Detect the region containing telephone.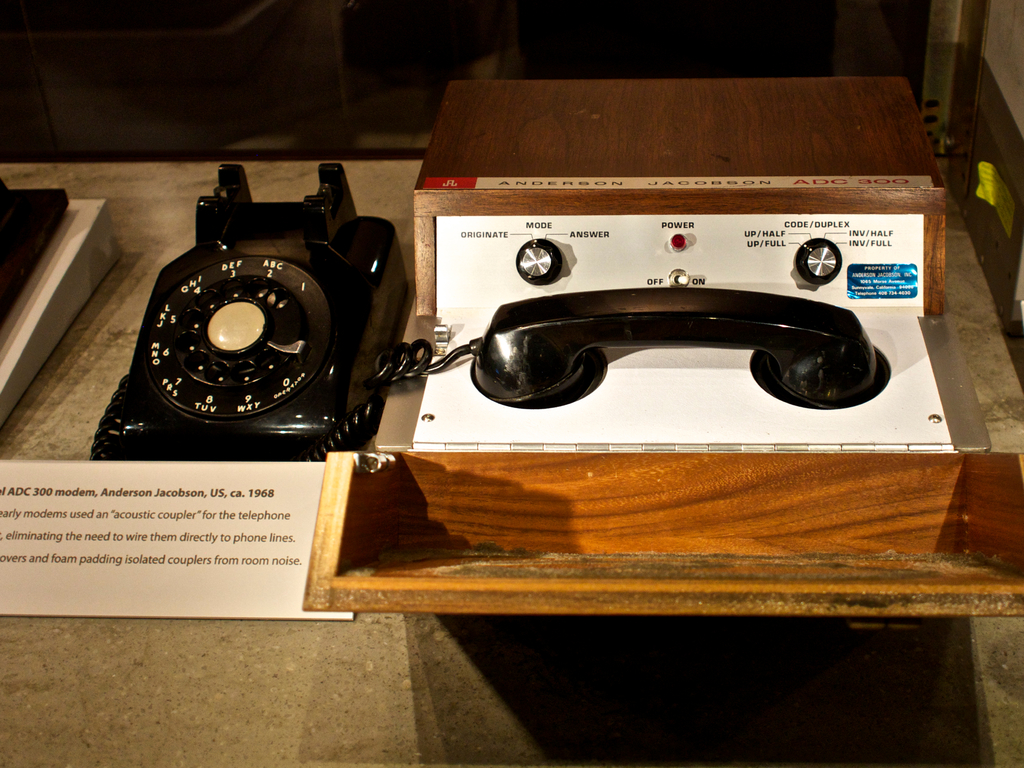
(left=90, top=167, right=876, bottom=456).
